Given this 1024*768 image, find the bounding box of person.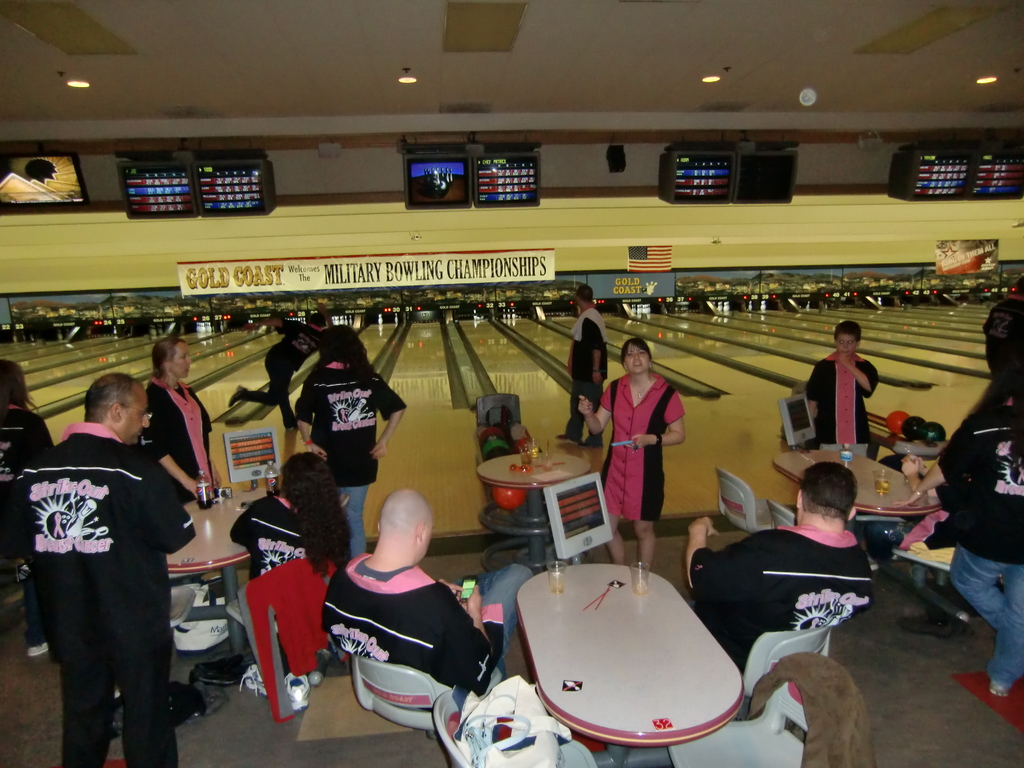
(left=6, top=359, right=198, bottom=762).
